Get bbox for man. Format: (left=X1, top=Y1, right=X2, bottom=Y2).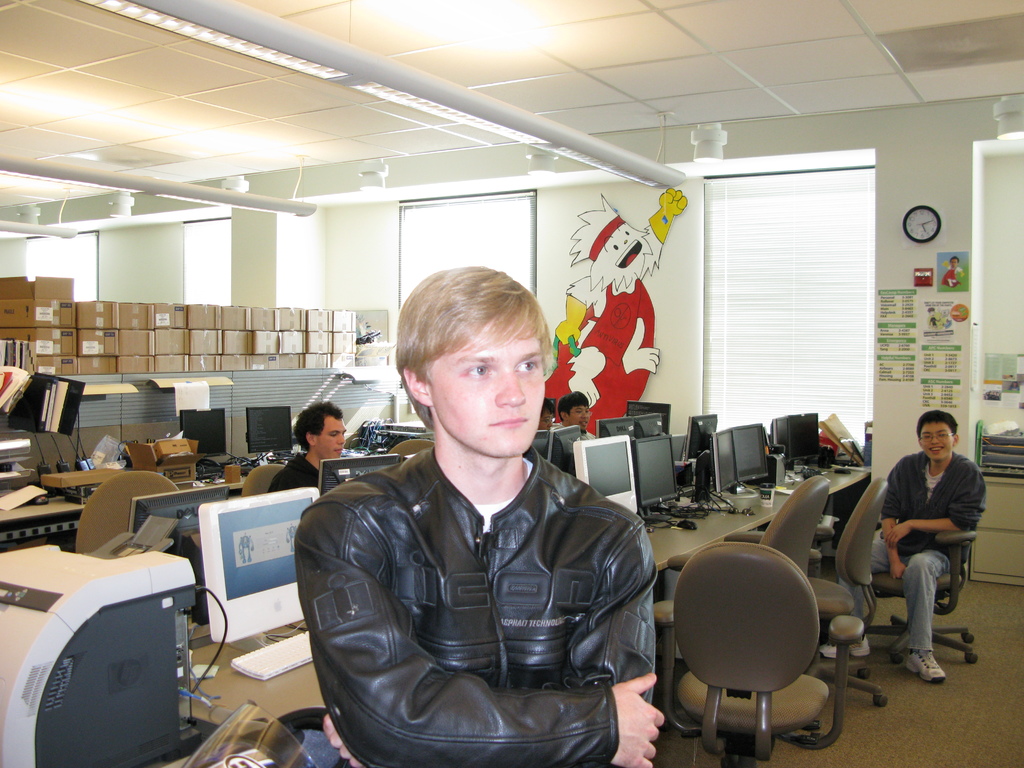
(left=549, top=392, right=598, bottom=452).
